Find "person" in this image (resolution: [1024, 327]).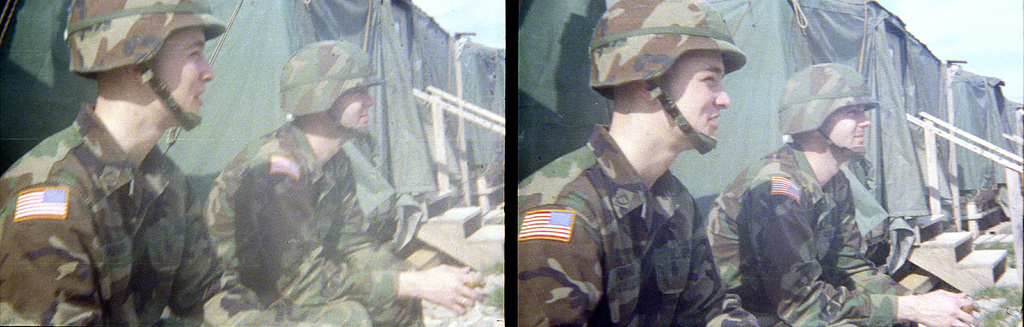
<box>516,0,758,326</box>.
